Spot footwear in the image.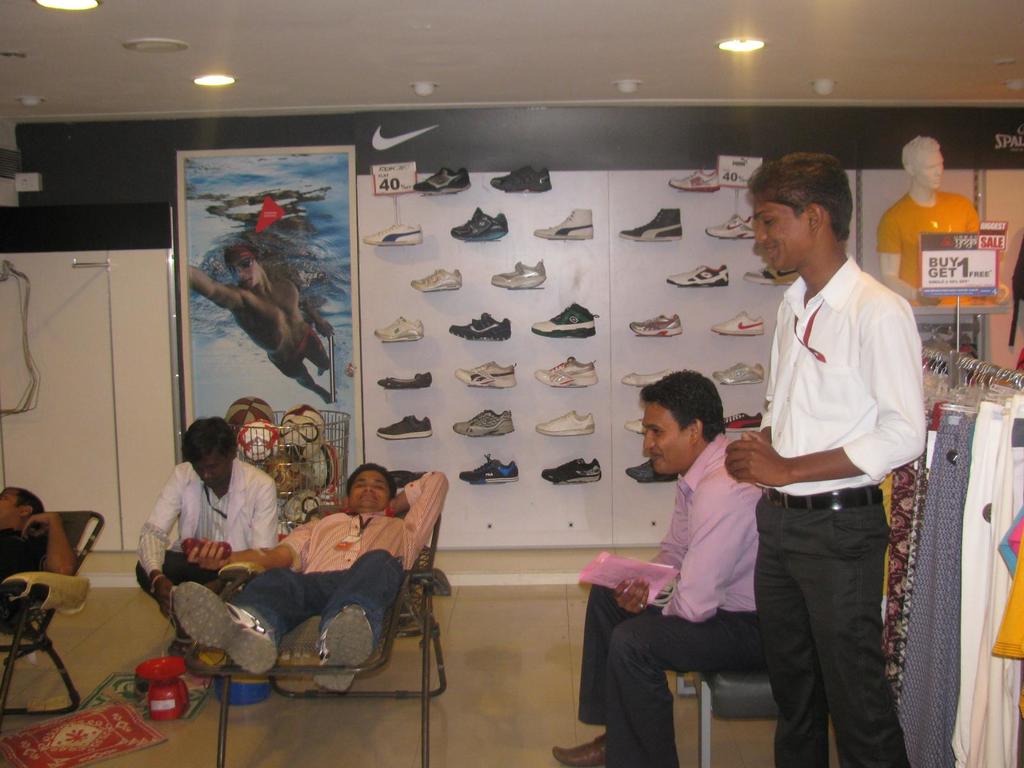
footwear found at [left=618, top=206, right=682, bottom=241].
